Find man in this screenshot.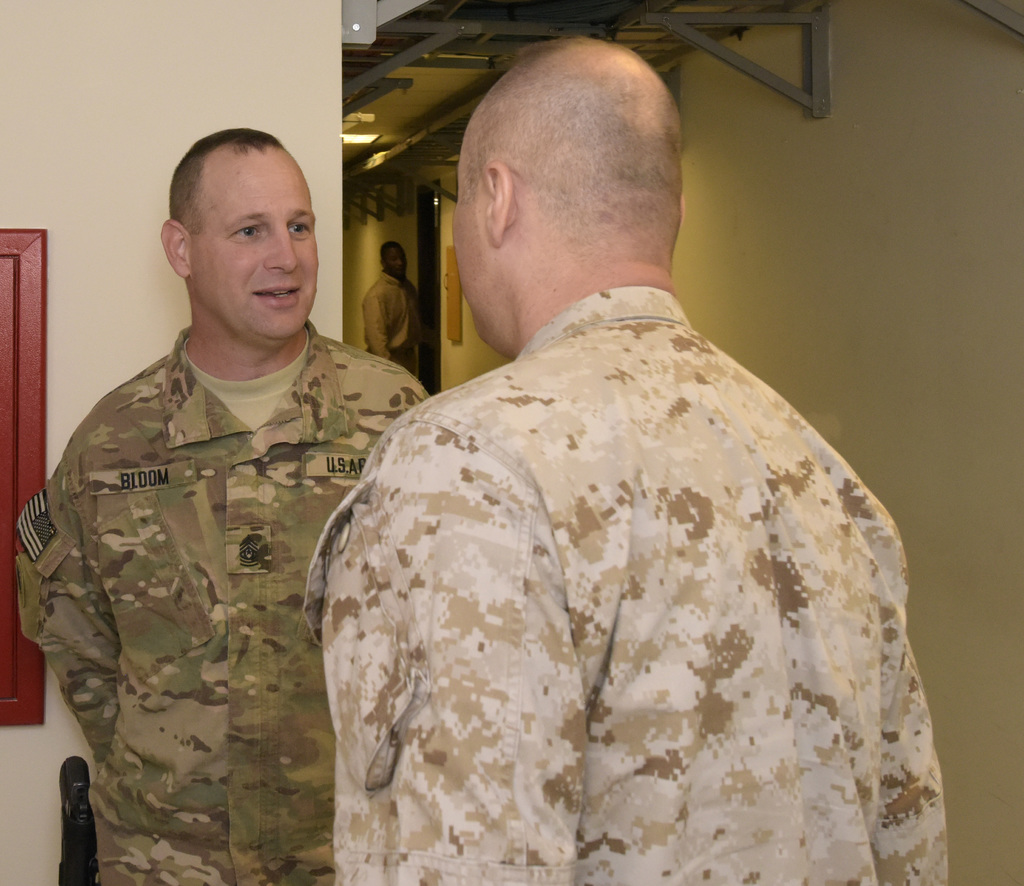
The bounding box for man is crop(22, 124, 431, 885).
